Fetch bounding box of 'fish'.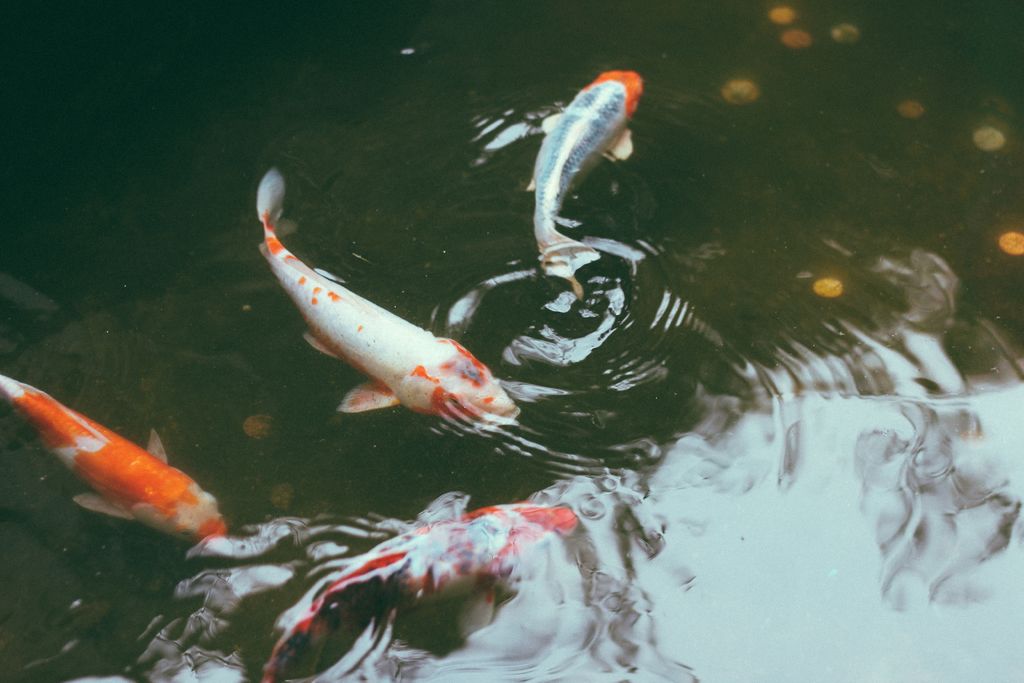
Bbox: box(268, 493, 582, 682).
